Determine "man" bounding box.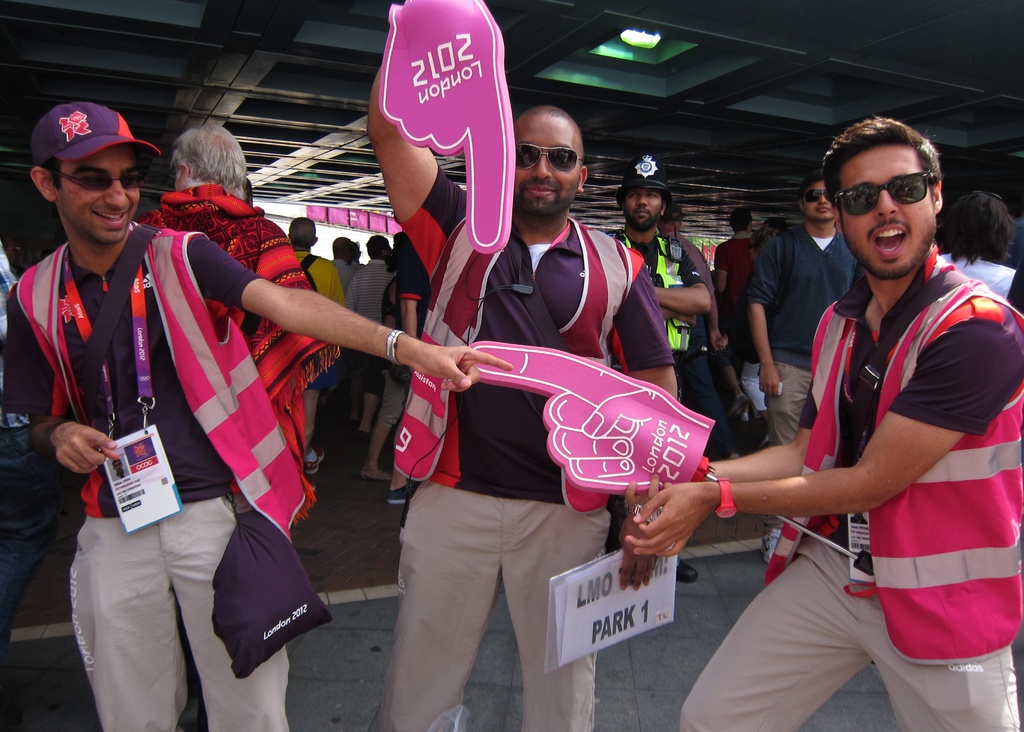
Determined: [x1=627, y1=118, x2=1023, y2=731].
